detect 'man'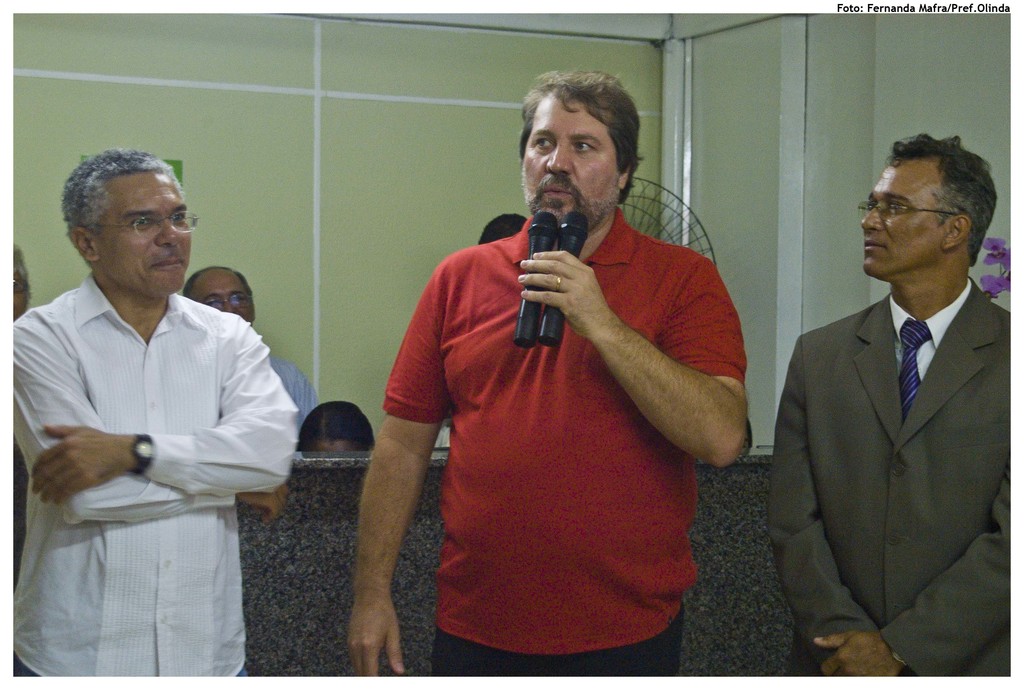
{"x1": 758, "y1": 130, "x2": 1010, "y2": 675}
